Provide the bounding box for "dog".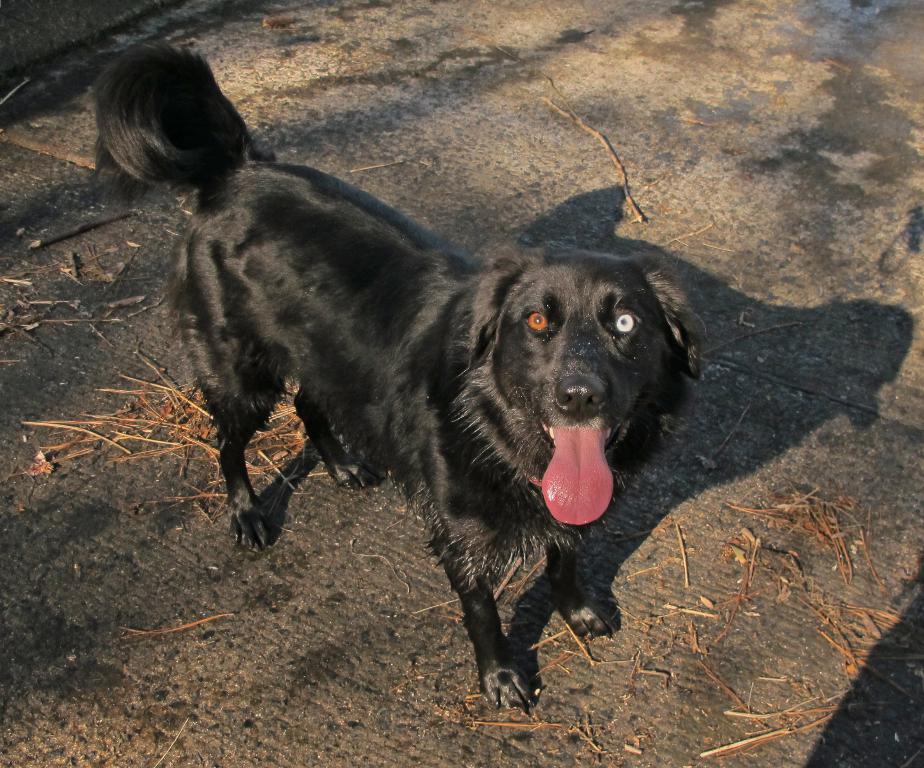
86 42 709 718.
